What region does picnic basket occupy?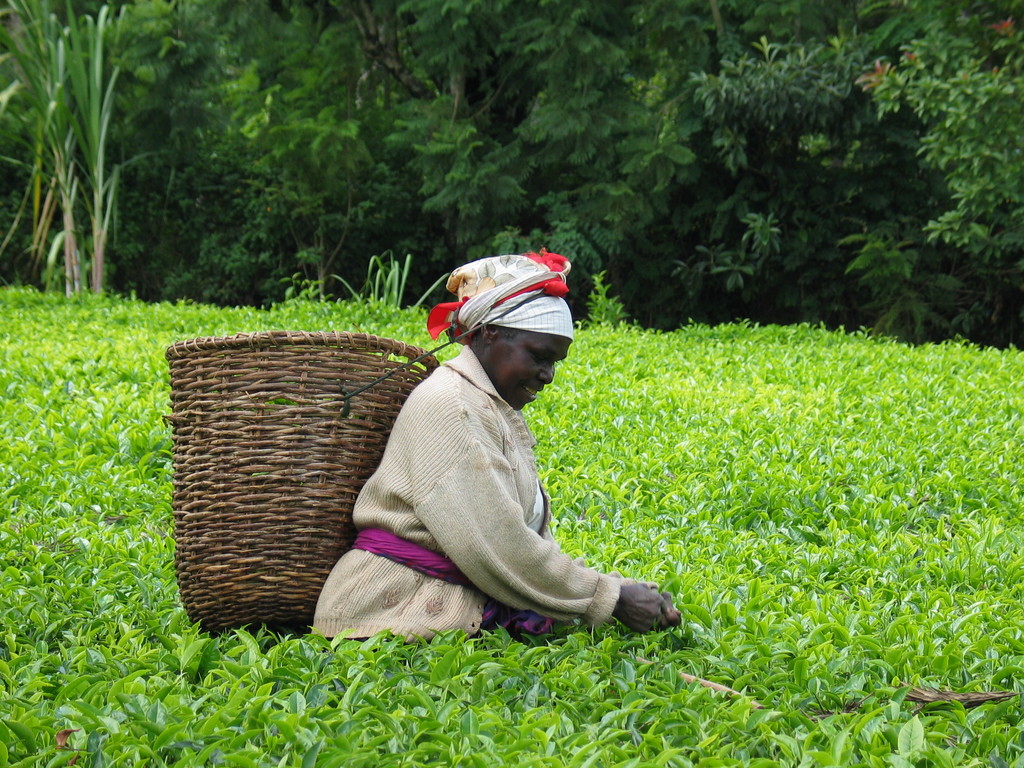
(164,327,440,637).
